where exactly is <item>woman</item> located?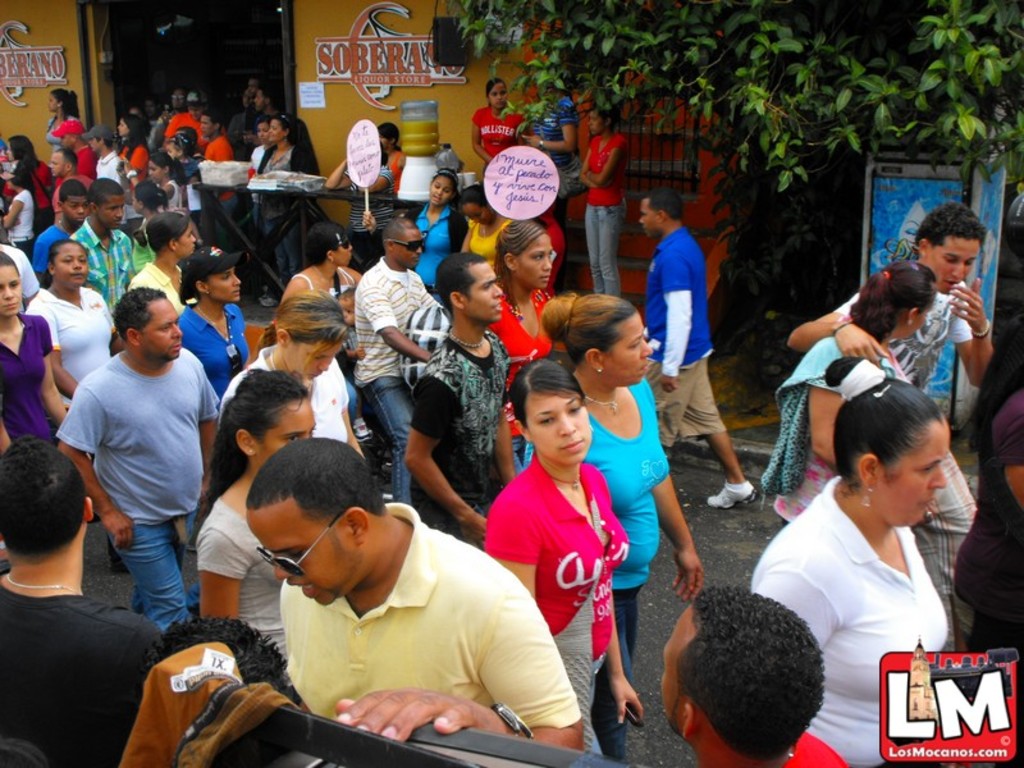
Its bounding box is <box>23,241,128,572</box>.
